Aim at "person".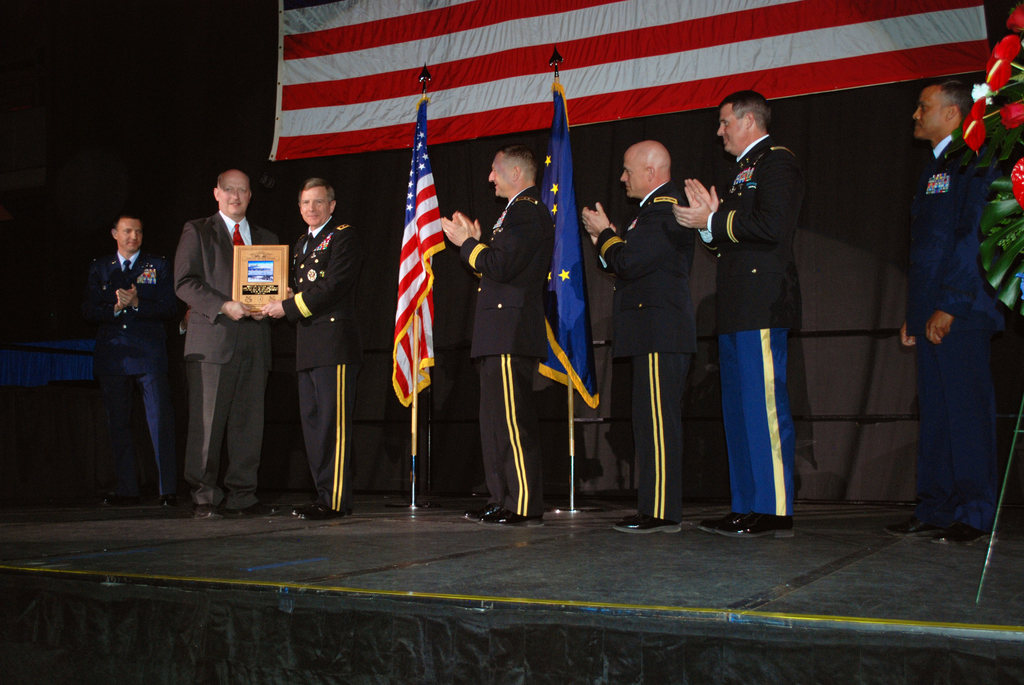
Aimed at {"x1": 582, "y1": 140, "x2": 708, "y2": 536}.
